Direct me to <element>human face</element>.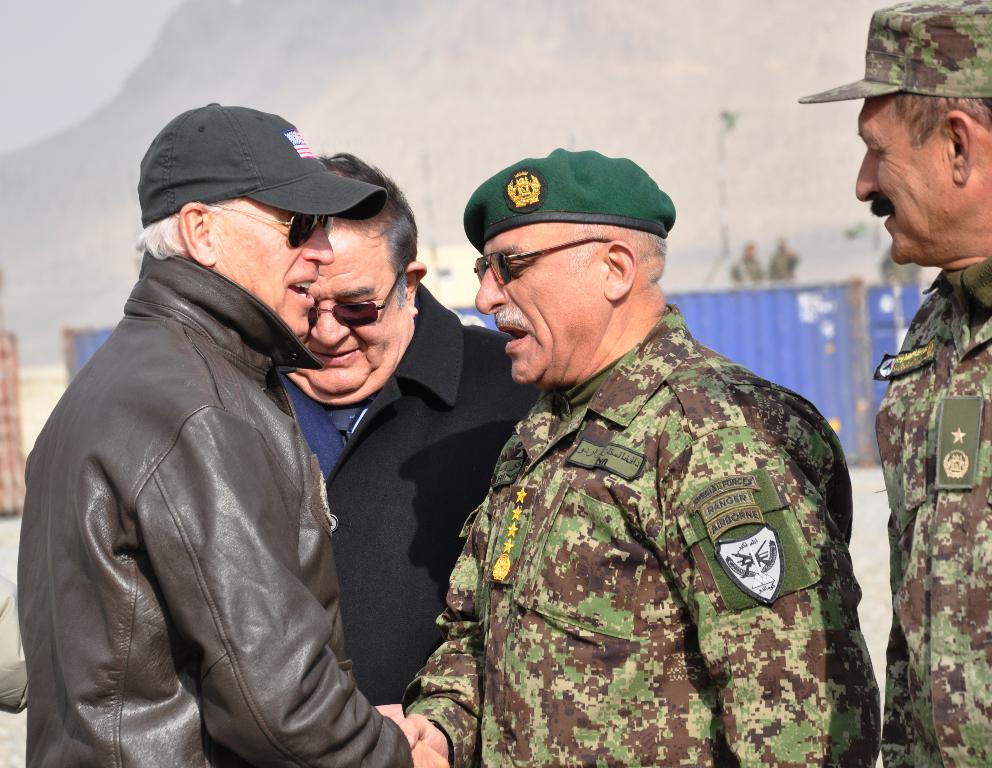
Direction: {"left": 476, "top": 228, "right": 608, "bottom": 384}.
